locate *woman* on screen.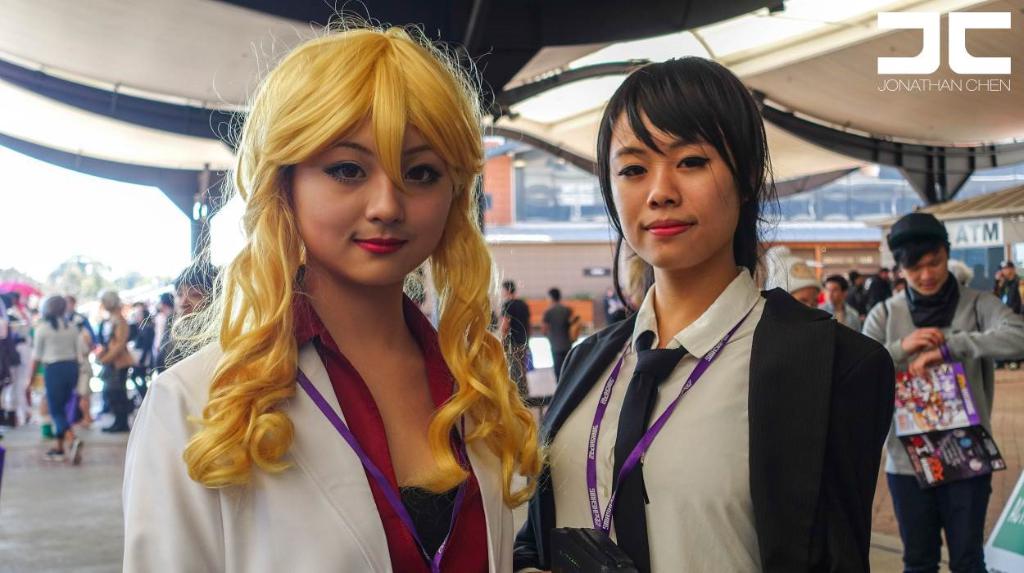
On screen at <bbox>123, 0, 559, 572</bbox>.
